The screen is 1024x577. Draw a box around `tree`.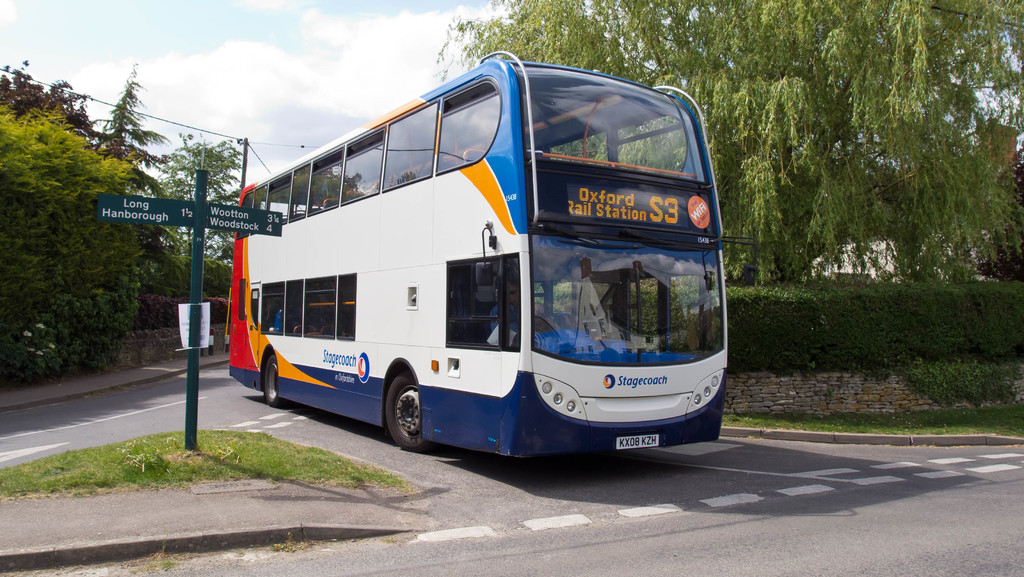
88/58/174/204.
